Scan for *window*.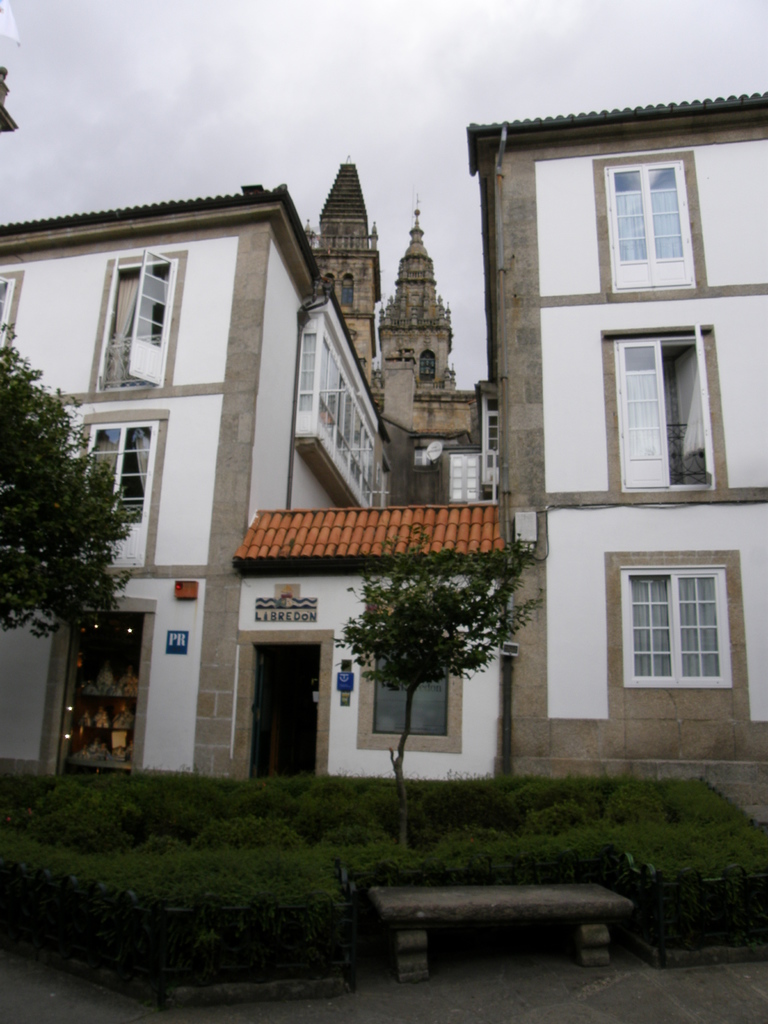
Scan result: bbox(608, 321, 723, 498).
